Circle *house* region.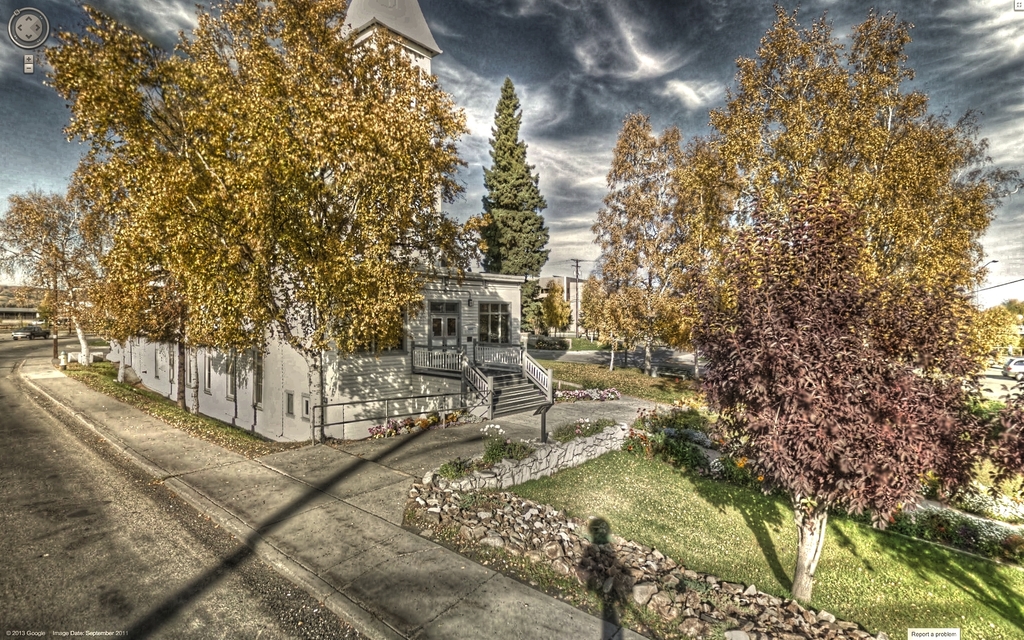
Region: box(36, 0, 504, 422).
